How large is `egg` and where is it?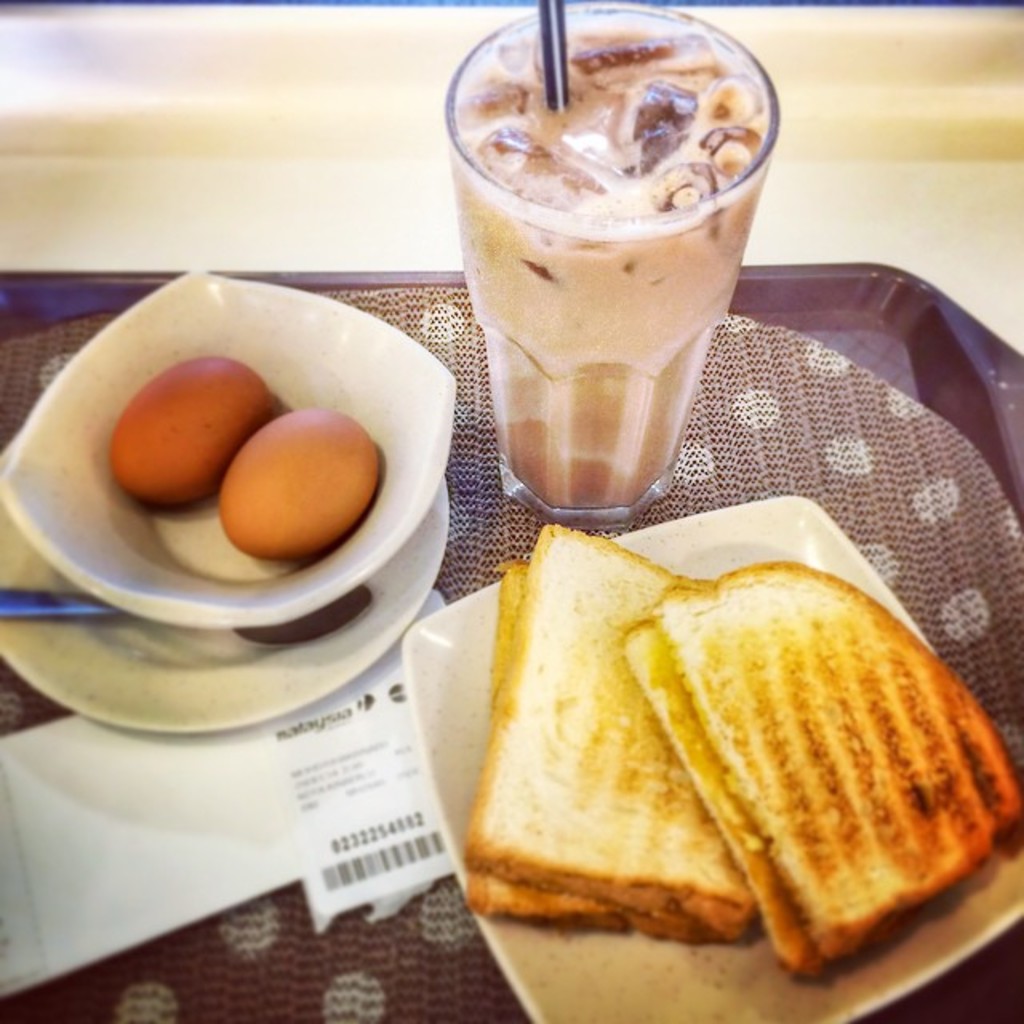
Bounding box: (110, 358, 272, 504).
